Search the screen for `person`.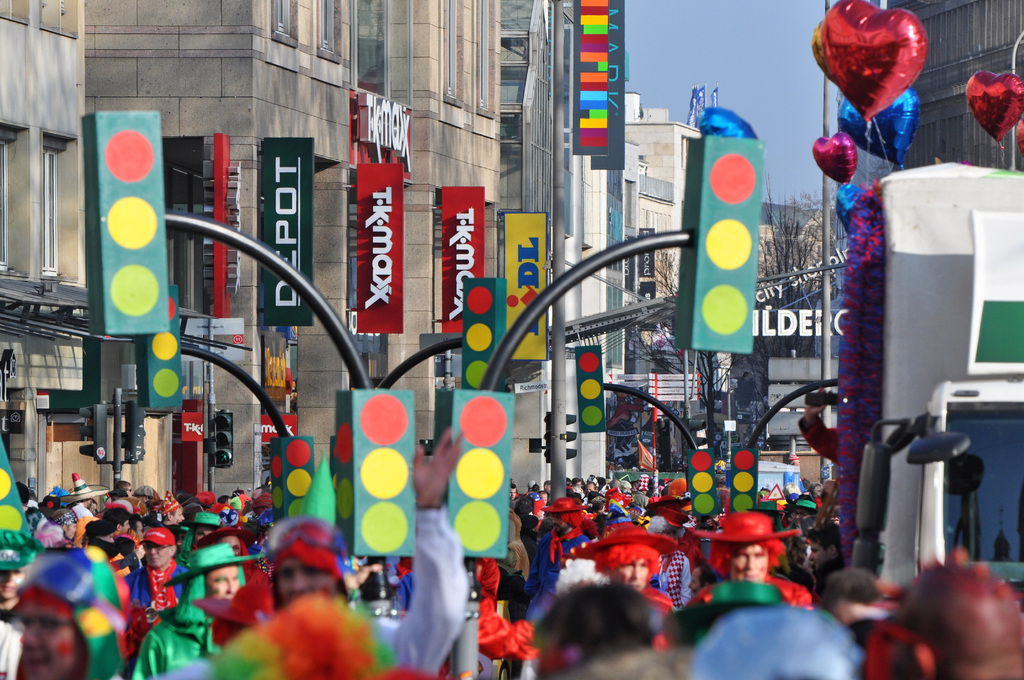
Found at left=132, top=544, right=264, bottom=679.
